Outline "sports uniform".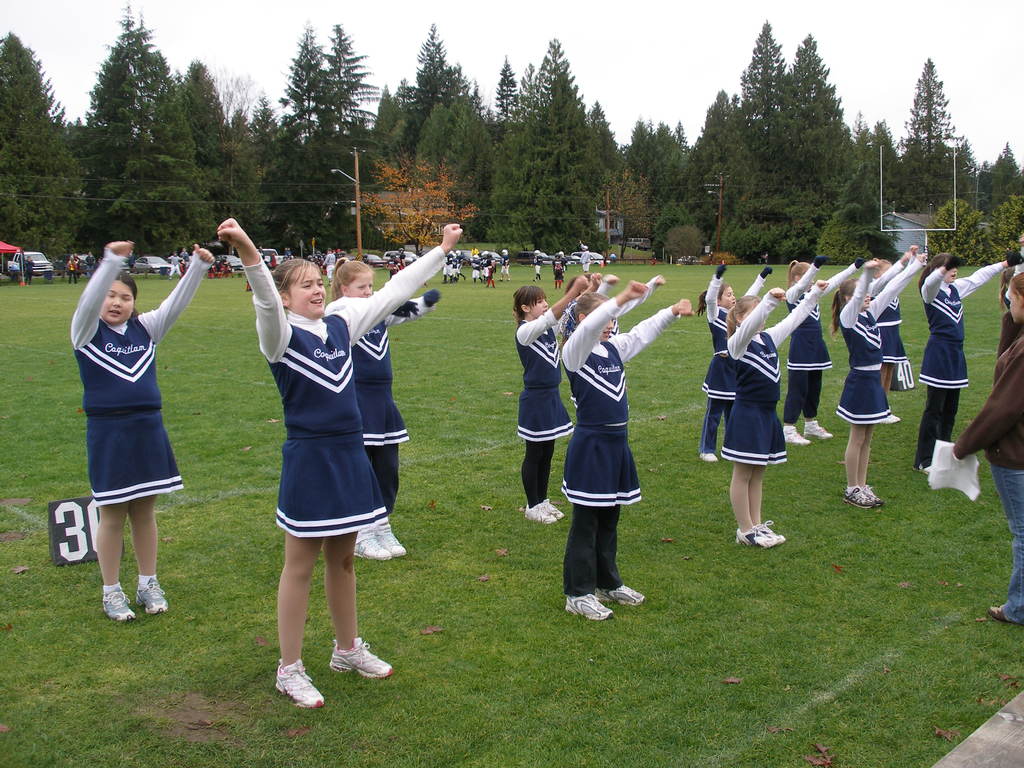
Outline: 65, 245, 226, 514.
